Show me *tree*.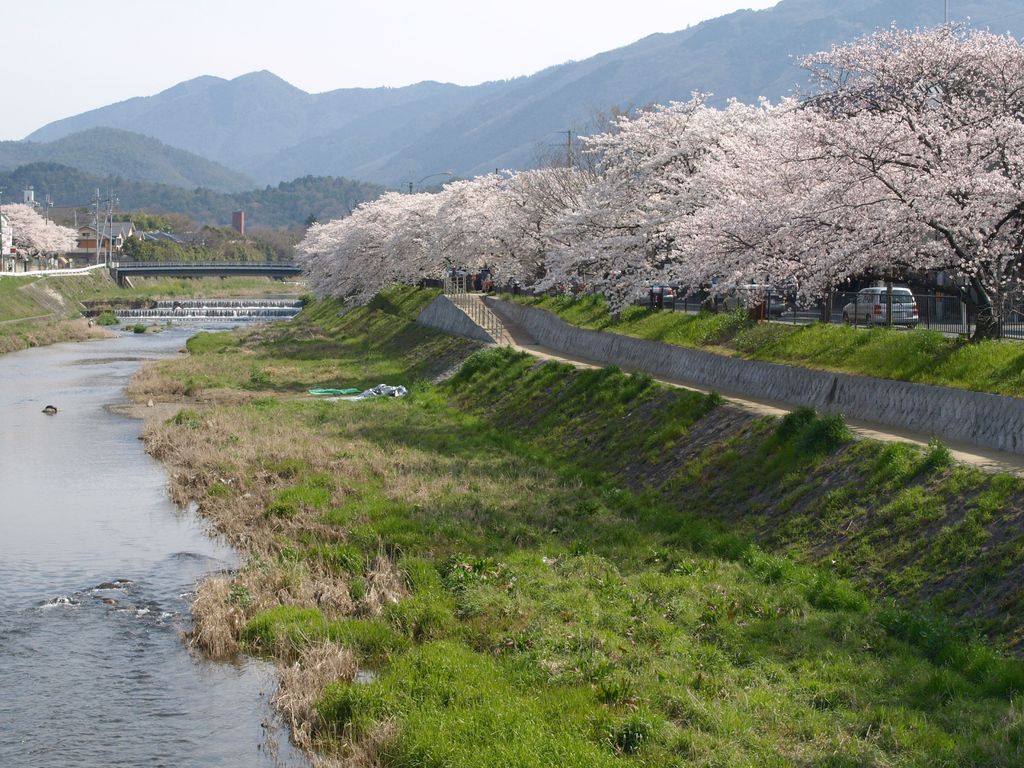
*tree* is here: rect(803, 31, 1021, 348).
